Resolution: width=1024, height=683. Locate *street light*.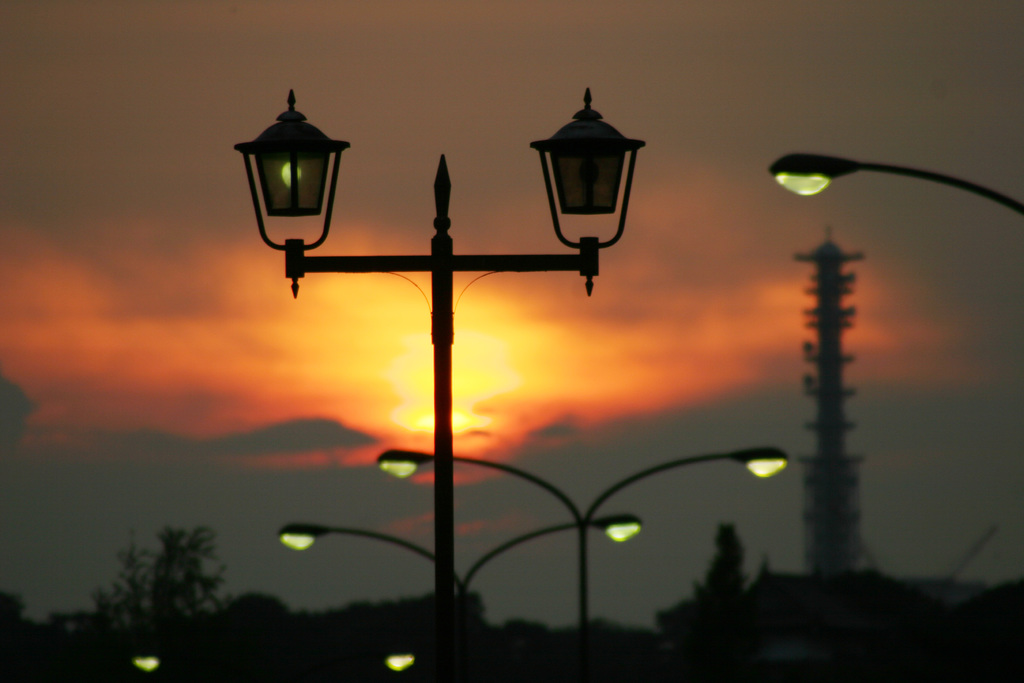
x1=234, y1=83, x2=647, y2=682.
